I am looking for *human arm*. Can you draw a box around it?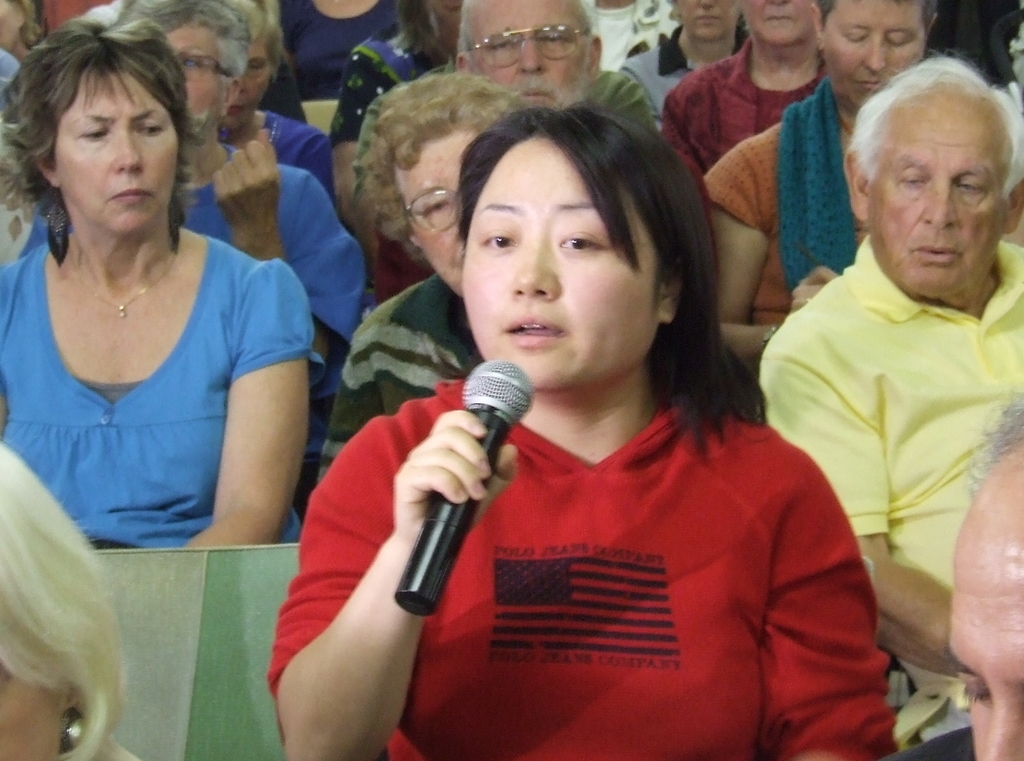
Sure, the bounding box is pyautogui.locateOnScreen(752, 459, 897, 760).
